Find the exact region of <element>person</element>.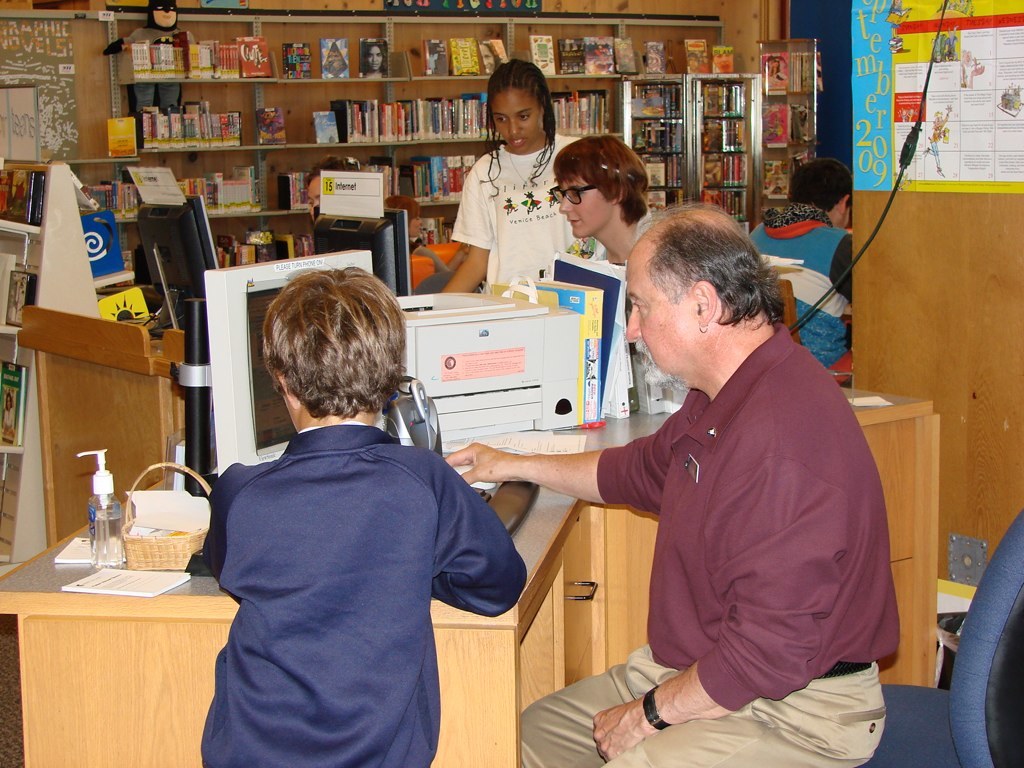
Exact region: BBox(360, 41, 389, 77).
